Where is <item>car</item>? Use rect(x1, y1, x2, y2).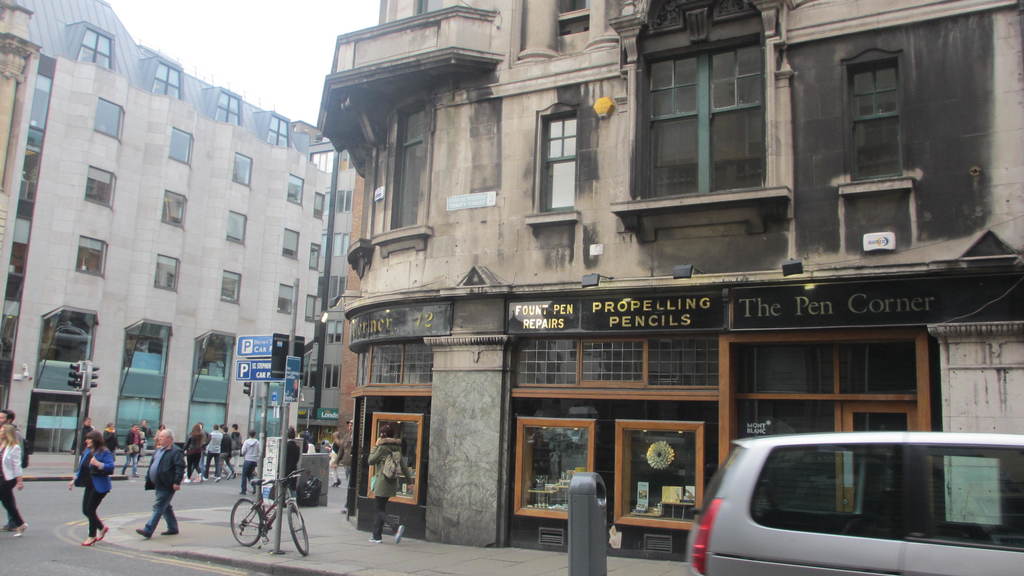
rect(685, 433, 1023, 575).
